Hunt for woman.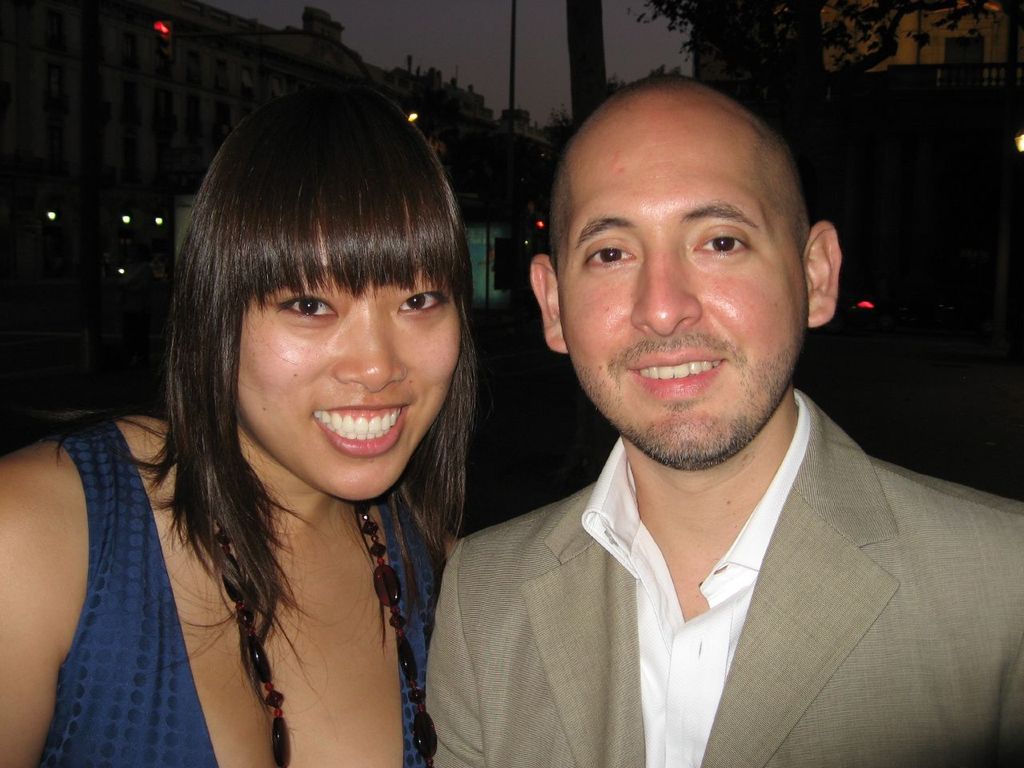
Hunted down at <region>6, 61, 485, 767</region>.
